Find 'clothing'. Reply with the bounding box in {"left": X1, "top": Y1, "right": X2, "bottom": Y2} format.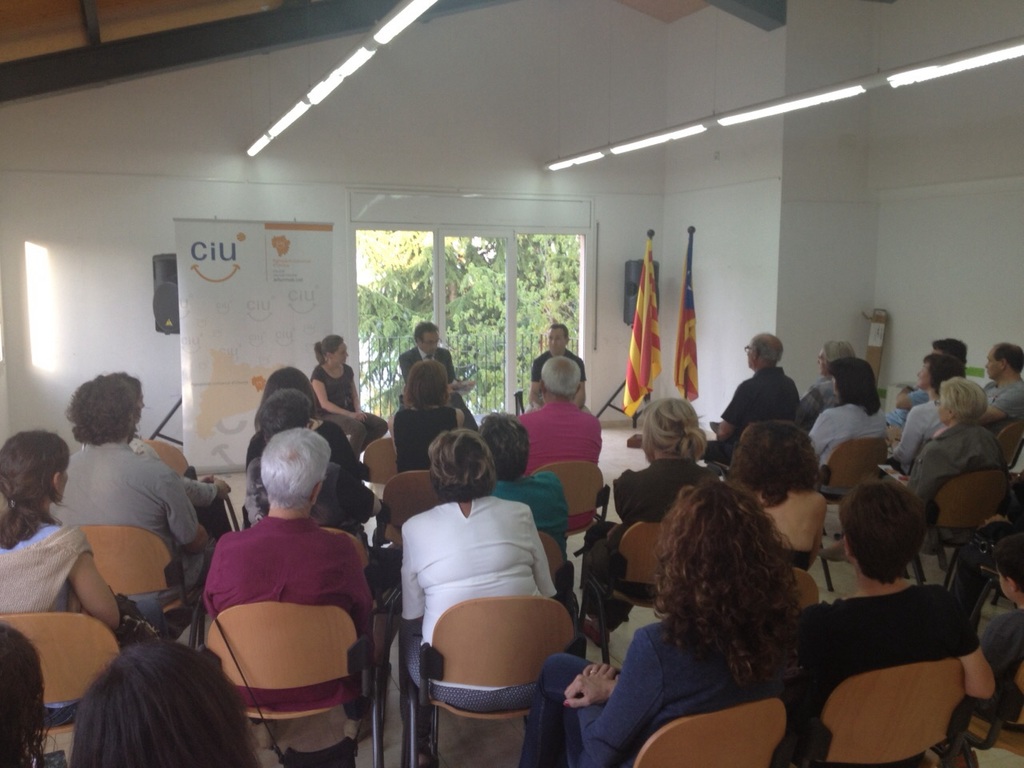
{"left": 245, "top": 456, "right": 342, "bottom": 520}.
